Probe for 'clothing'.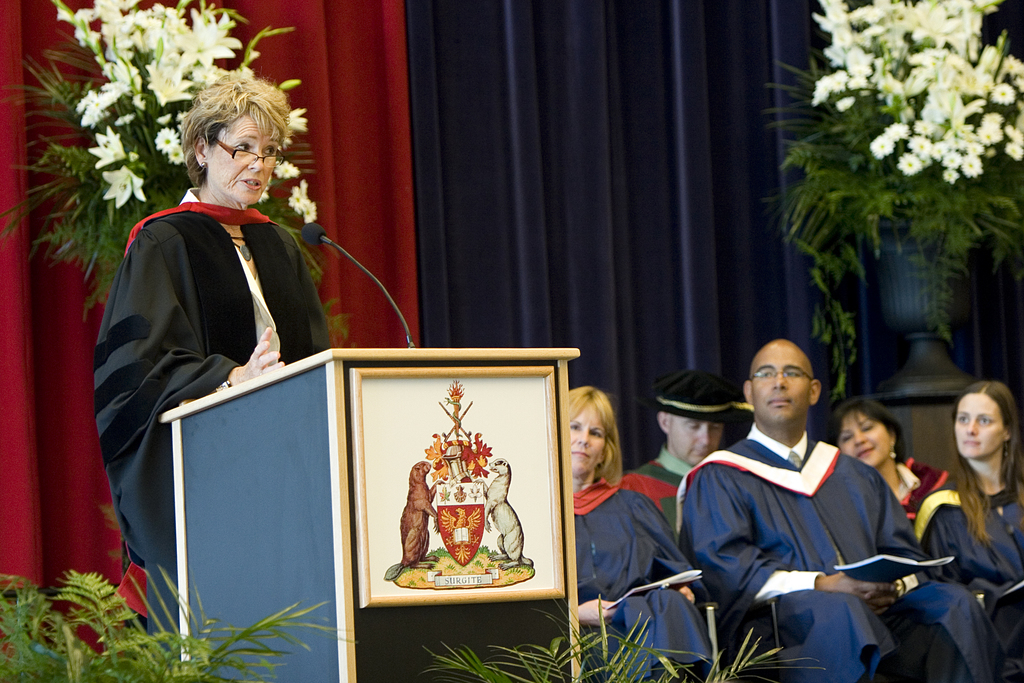
Probe result: bbox=[621, 457, 684, 533].
